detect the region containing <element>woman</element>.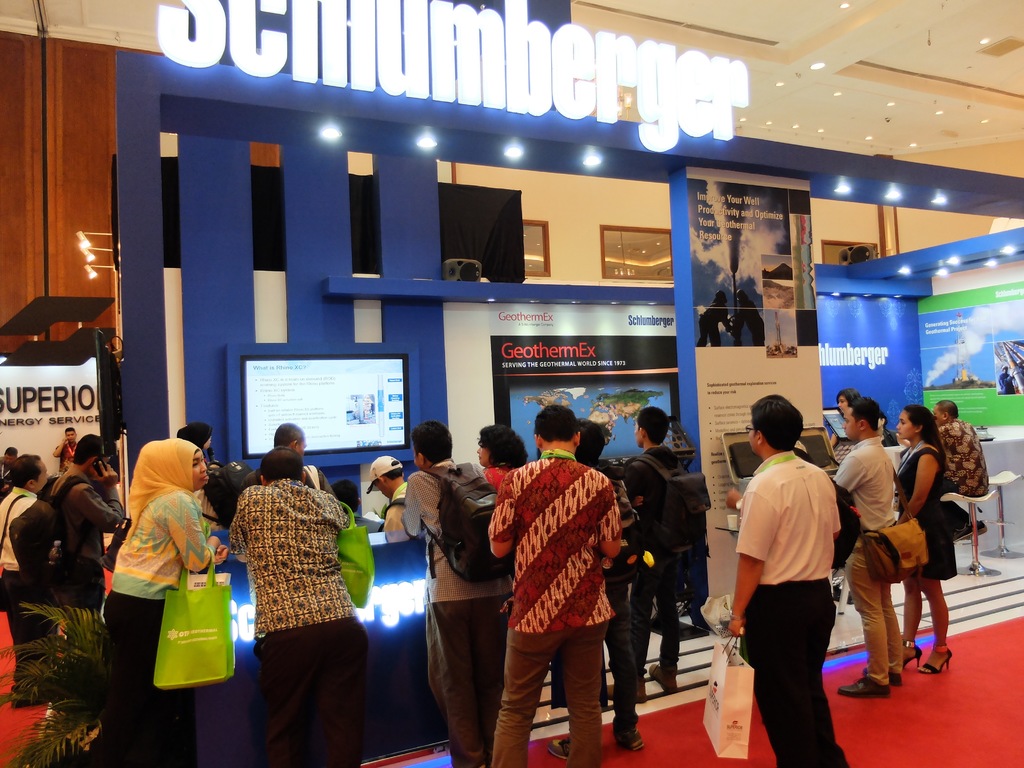
(173, 423, 223, 542).
